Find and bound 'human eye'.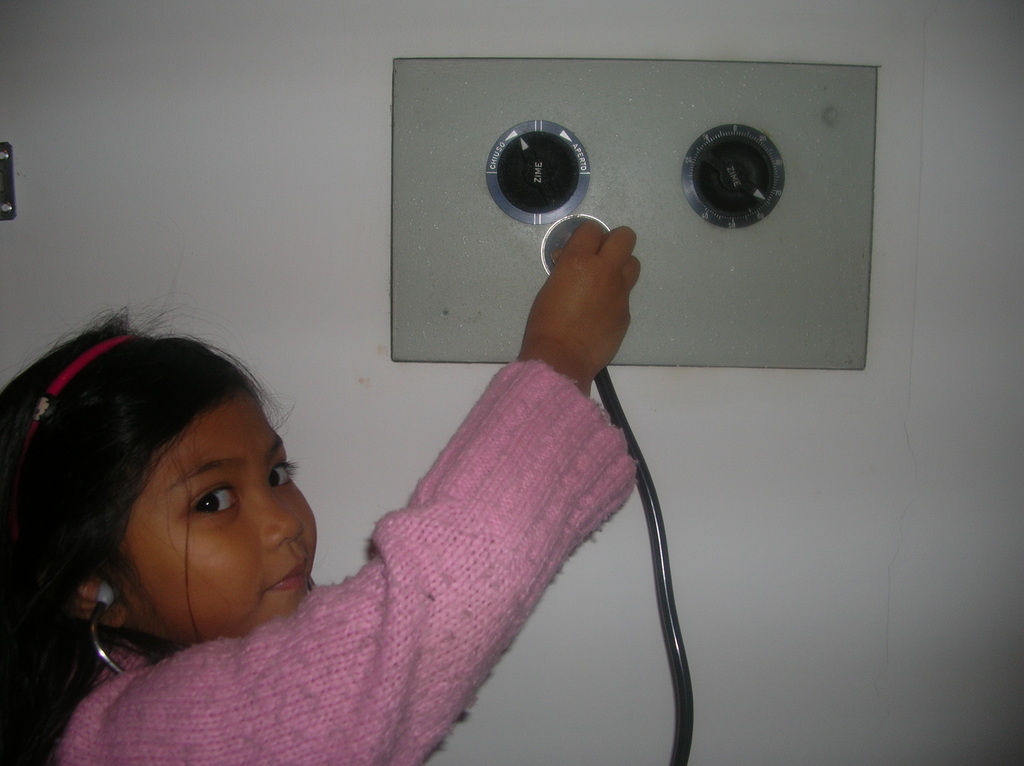
Bound: region(188, 486, 243, 525).
